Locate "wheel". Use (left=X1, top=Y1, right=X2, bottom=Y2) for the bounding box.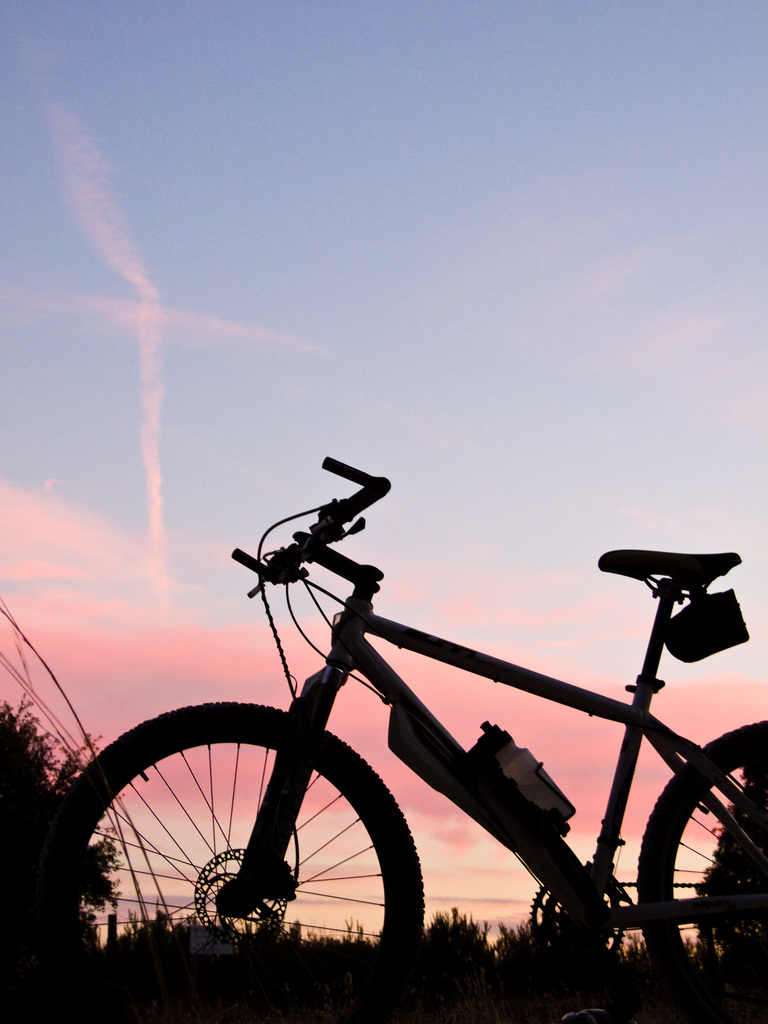
(left=632, top=719, right=767, bottom=1023).
